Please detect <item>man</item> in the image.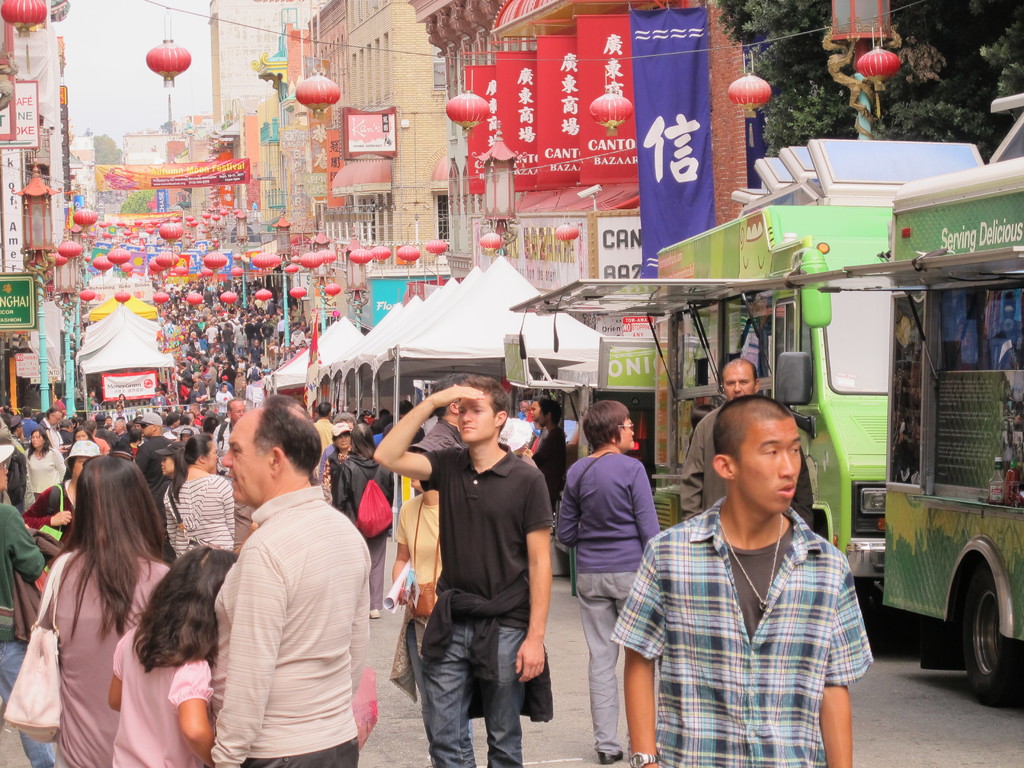
x1=313, y1=402, x2=339, y2=483.
